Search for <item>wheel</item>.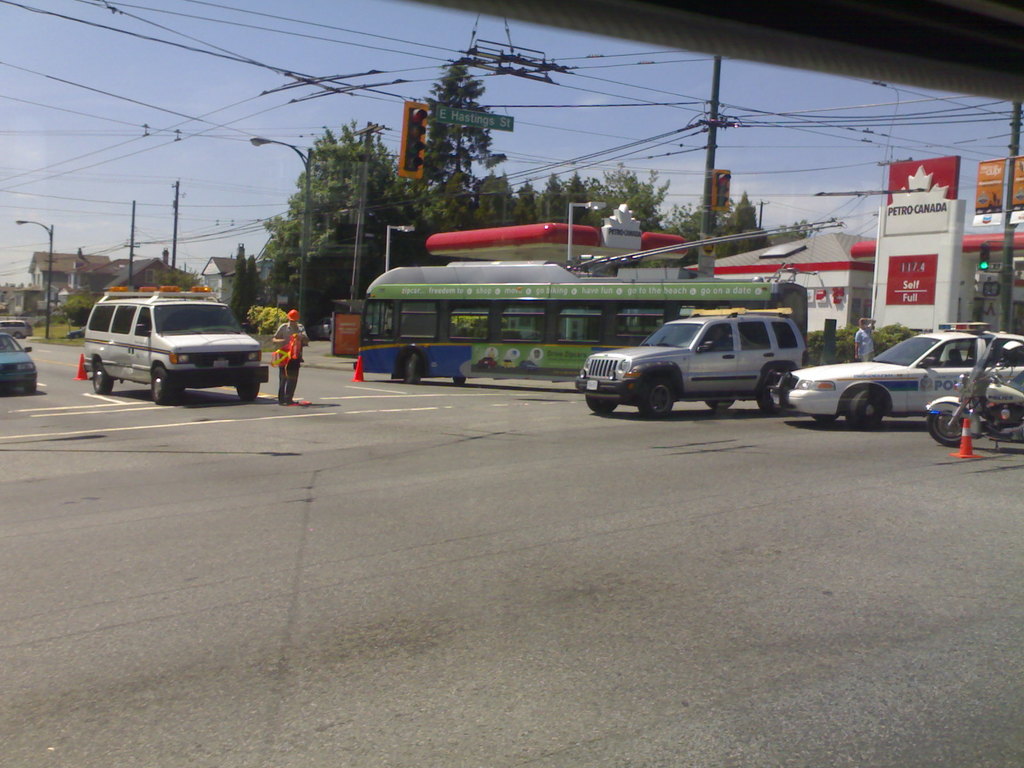
Found at box=[843, 383, 892, 426].
